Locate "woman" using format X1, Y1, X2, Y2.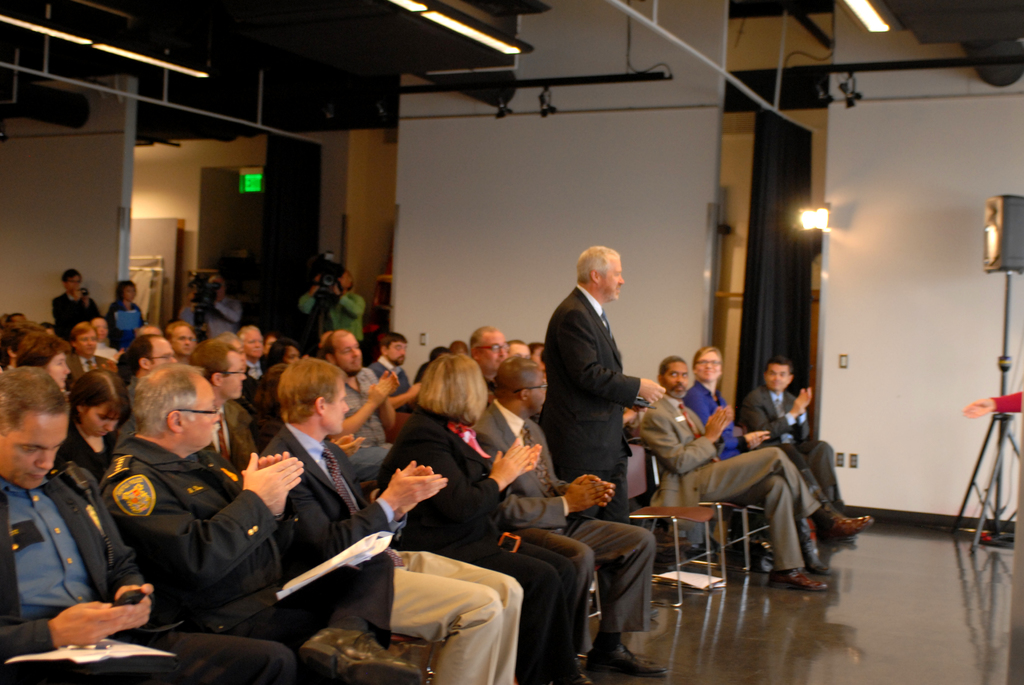
108, 278, 149, 356.
